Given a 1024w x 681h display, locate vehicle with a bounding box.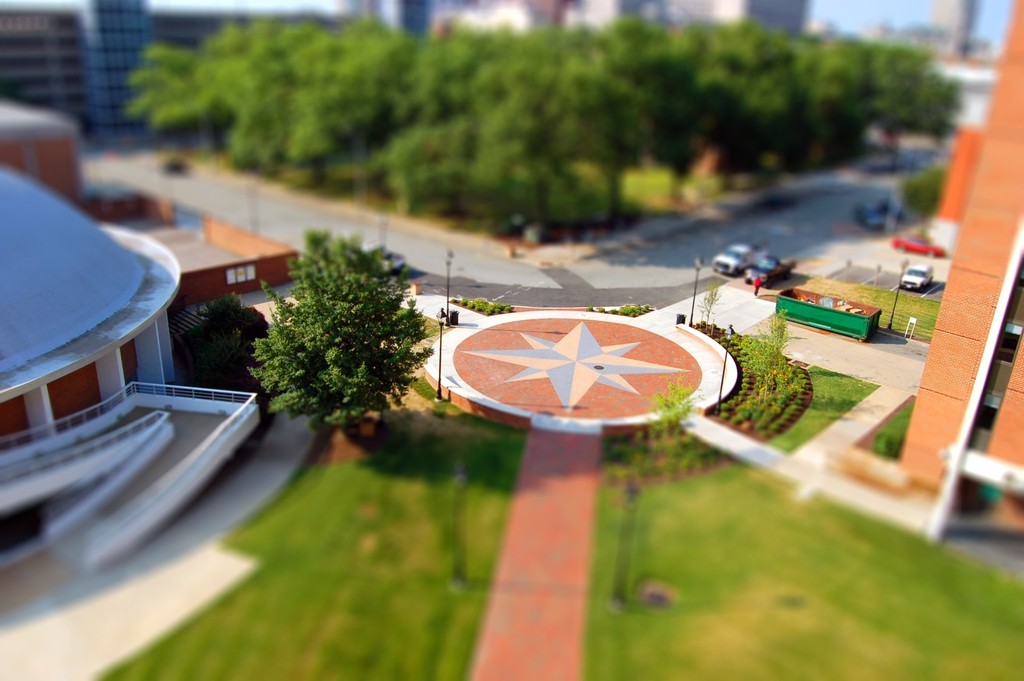
Located: <box>716,243,760,277</box>.
